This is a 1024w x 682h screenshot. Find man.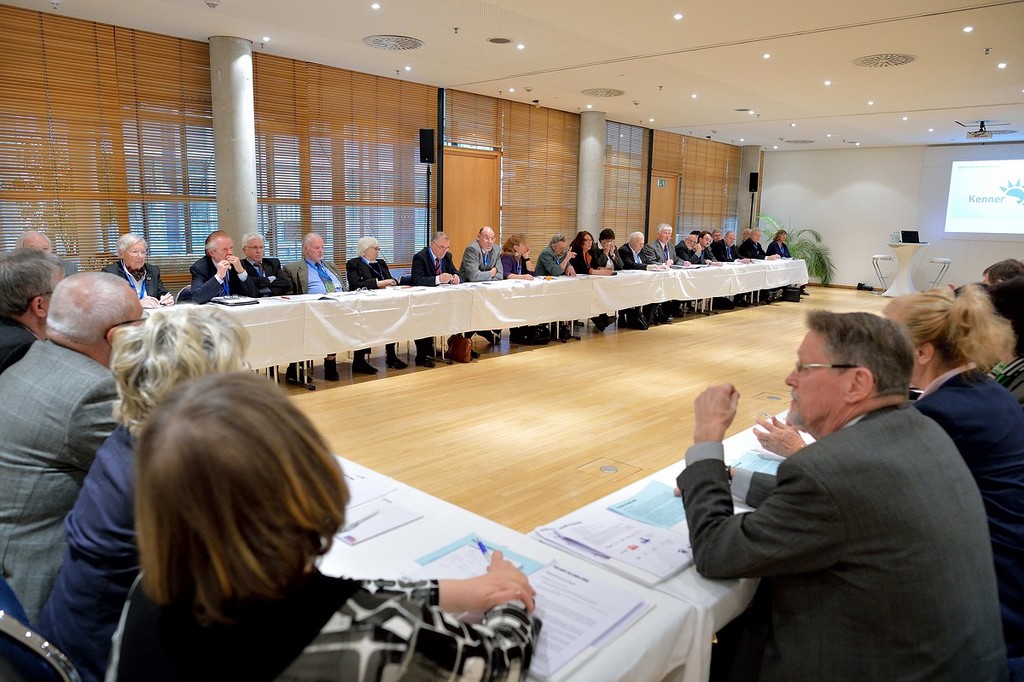
Bounding box: rect(599, 229, 619, 267).
